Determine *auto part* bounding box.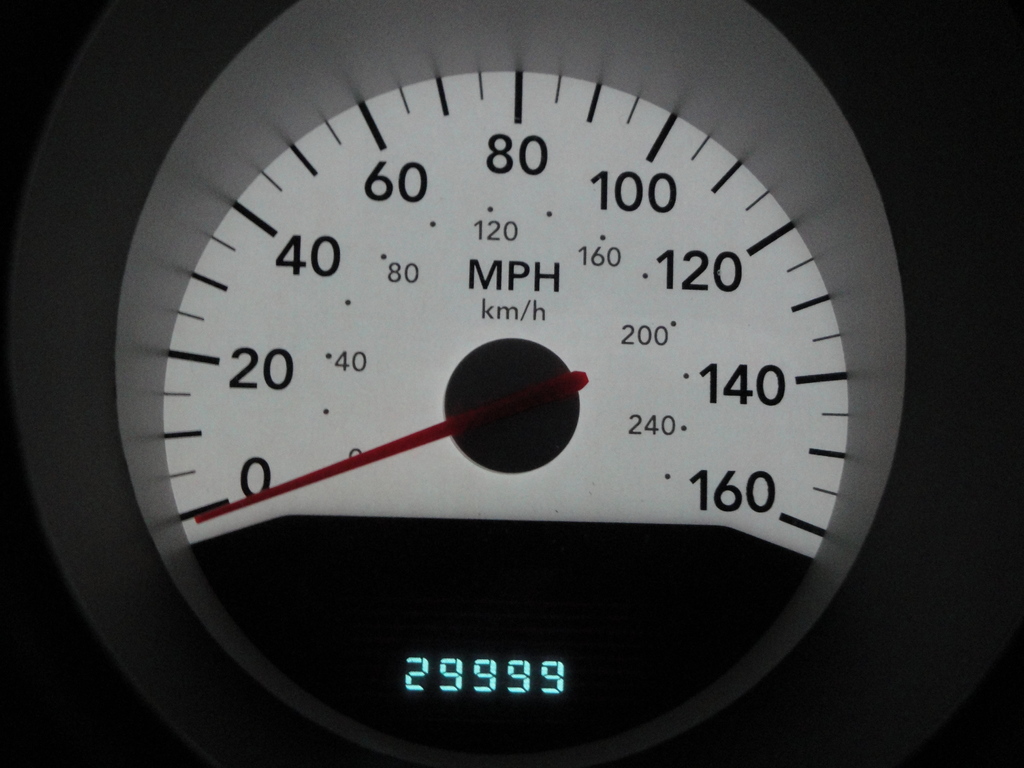
Determined: (x1=0, y1=0, x2=938, y2=758).
